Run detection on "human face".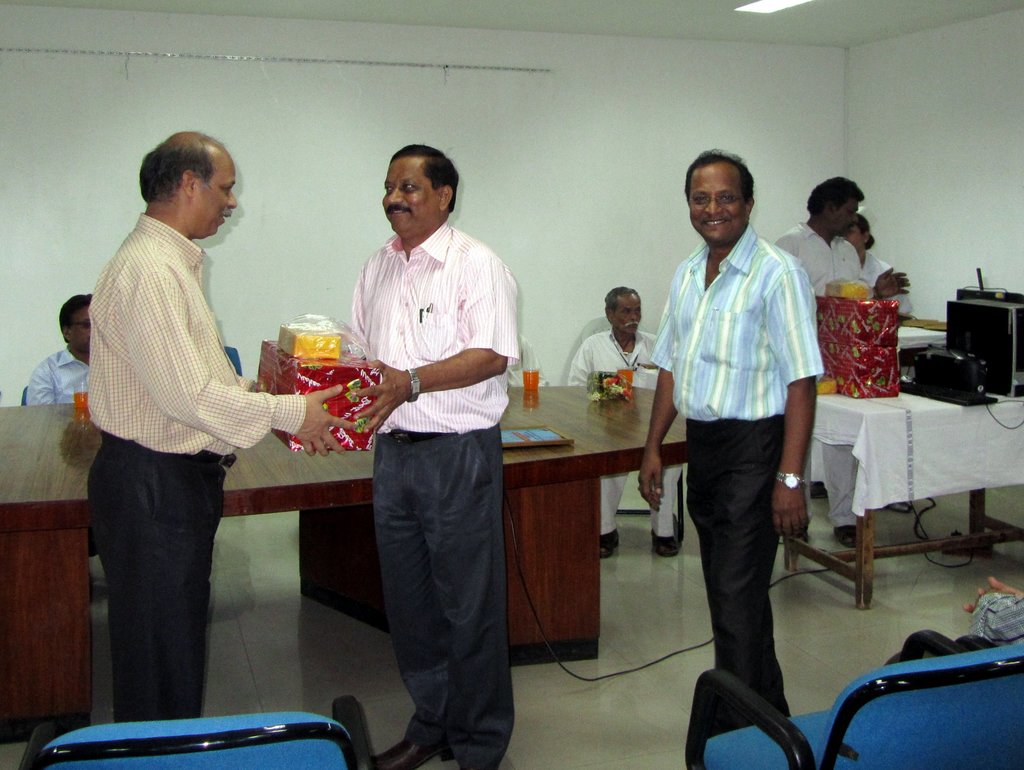
Result: (614, 291, 644, 336).
